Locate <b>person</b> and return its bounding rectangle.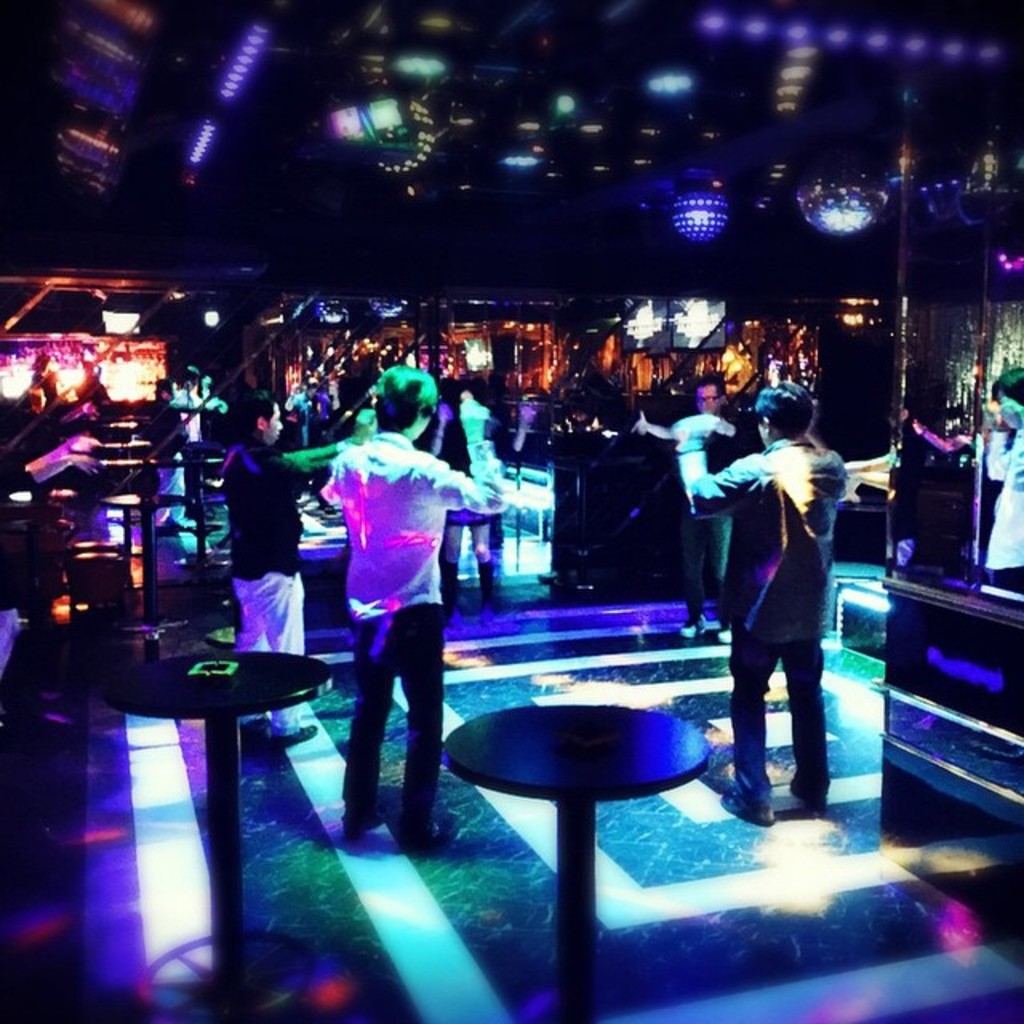
left=216, top=387, right=309, bottom=704.
